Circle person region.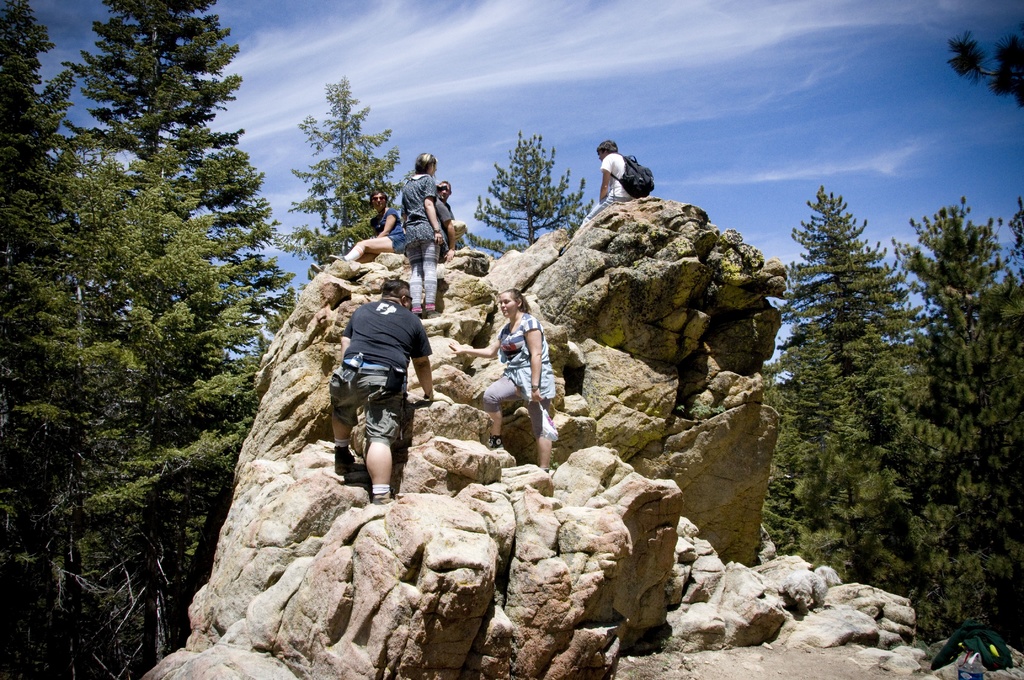
Region: x1=399, y1=150, x2=440, y2=311.
